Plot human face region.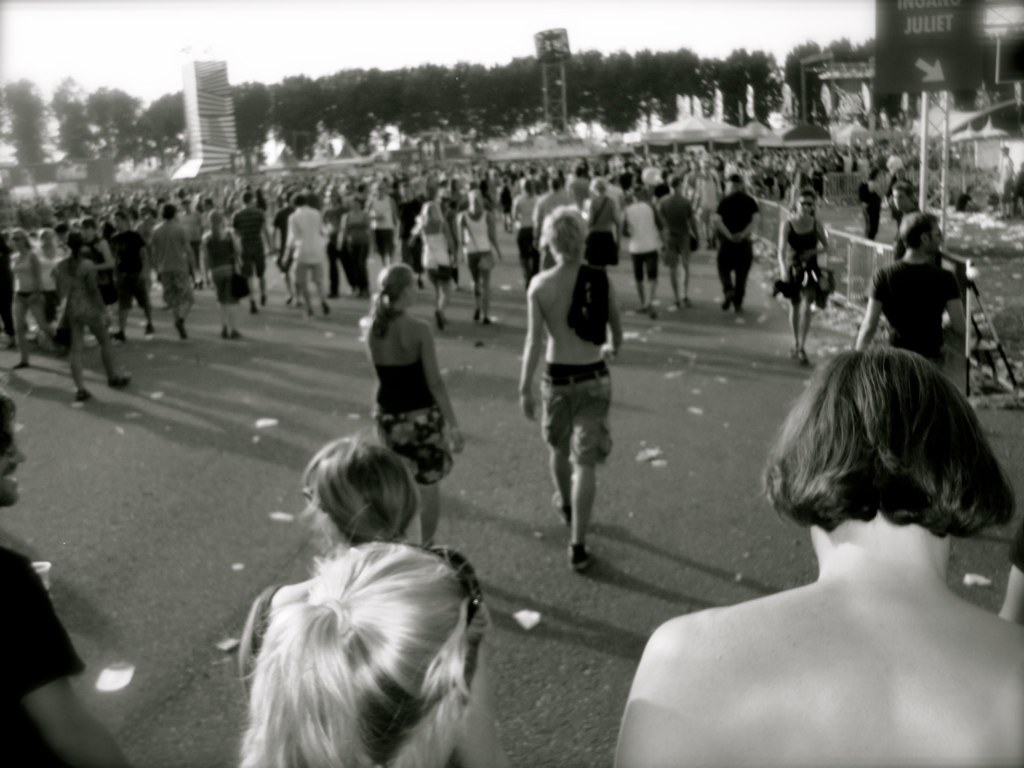
Plotted at detection(0, 423, 25, 508).
